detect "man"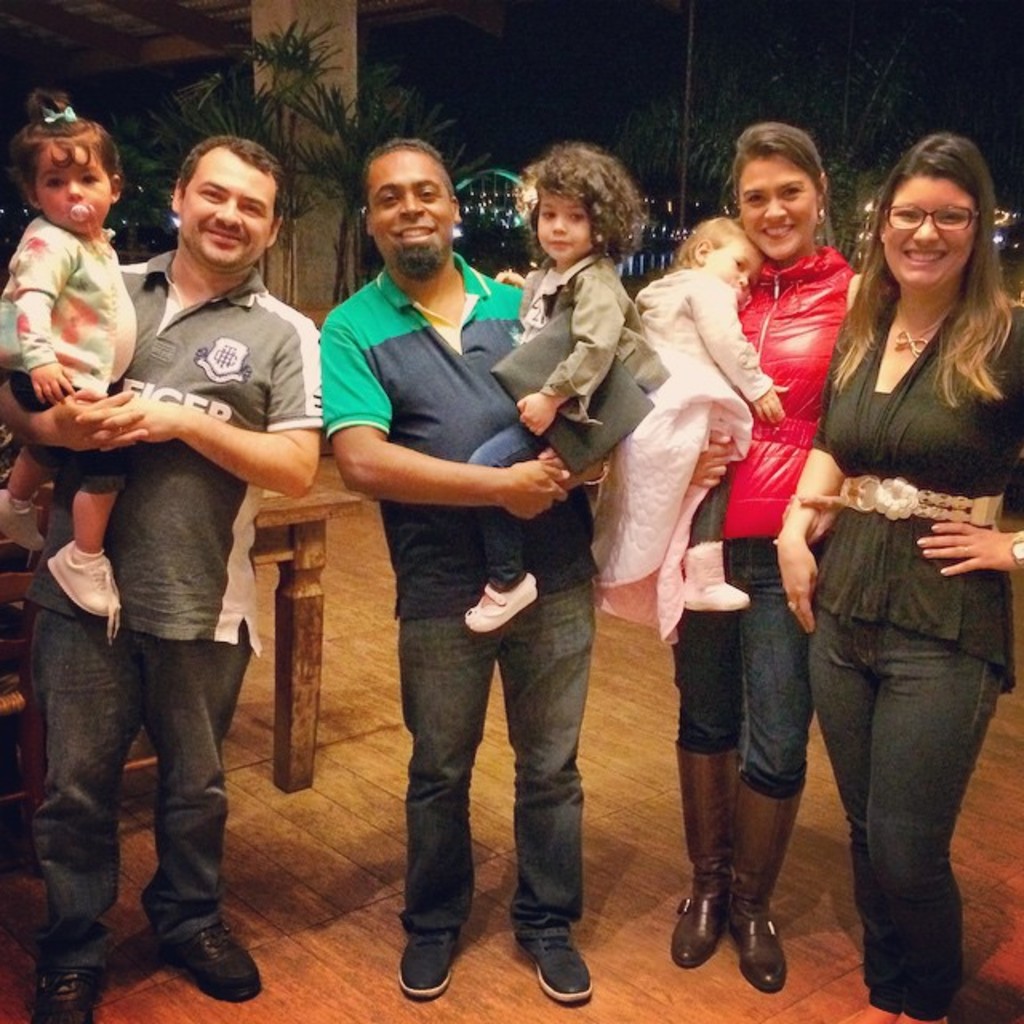
<region>26, 136, 317, 984</region>
